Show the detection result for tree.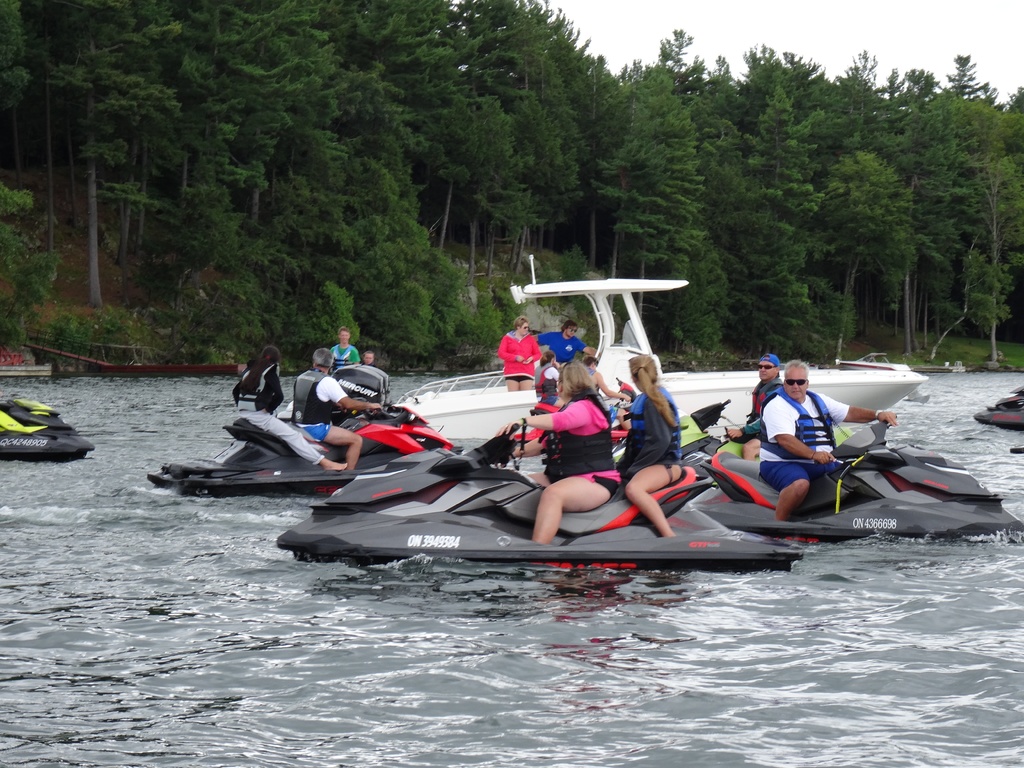
bbox=(805, 43, 890, 176).
